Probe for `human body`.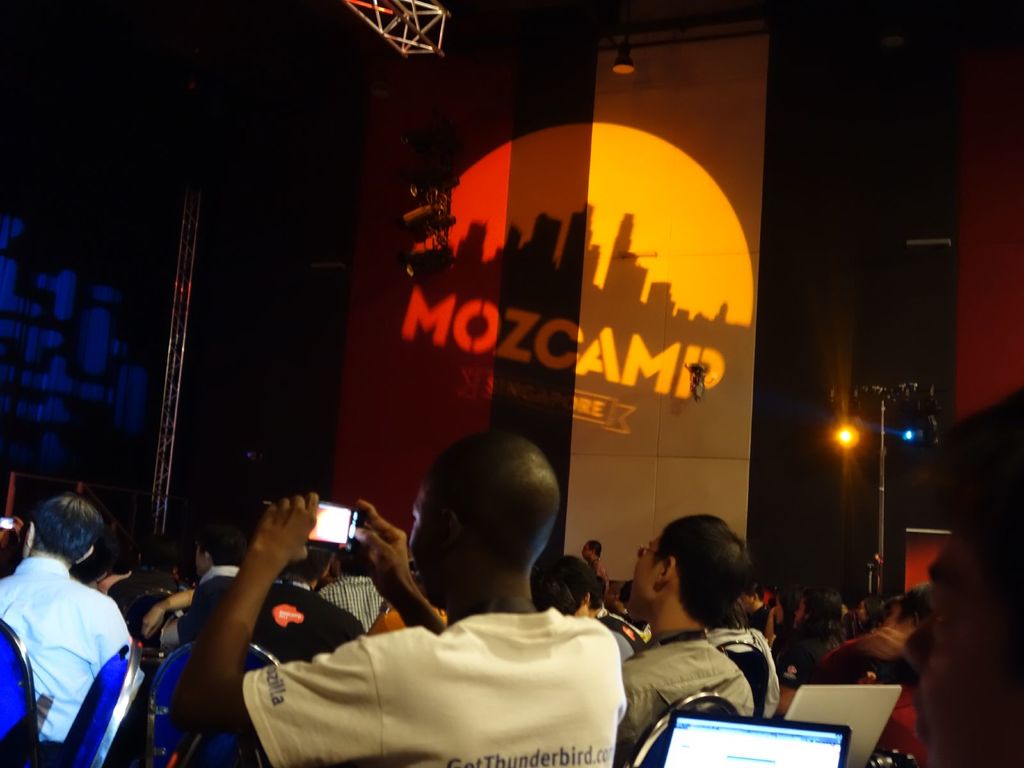
Probe result: 0/552/141/767.
